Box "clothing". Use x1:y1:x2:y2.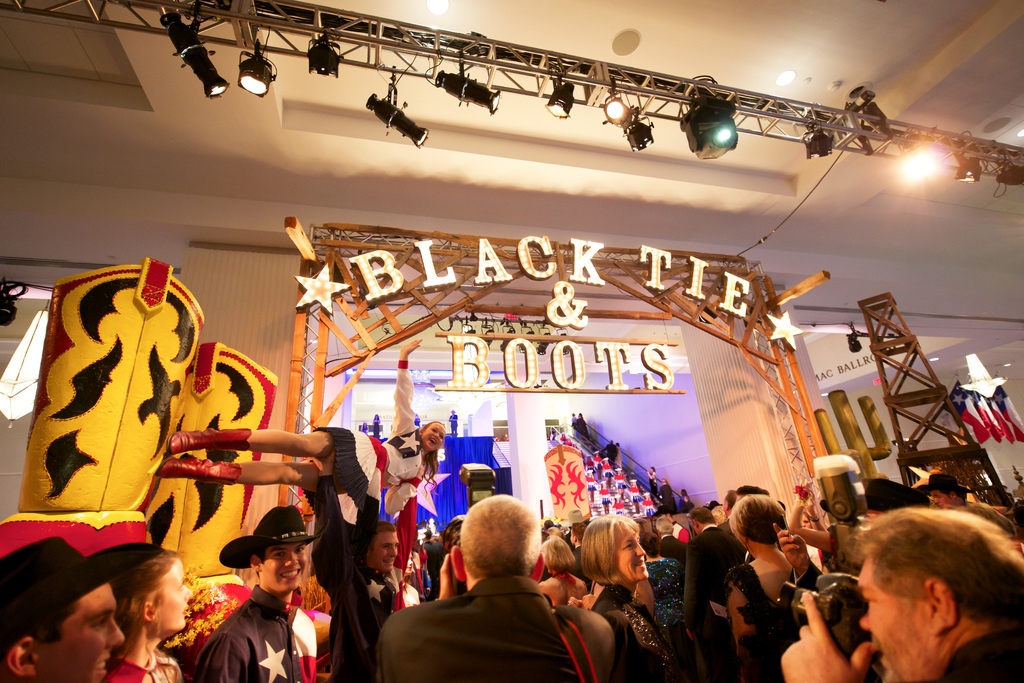
799:567:814:592.
